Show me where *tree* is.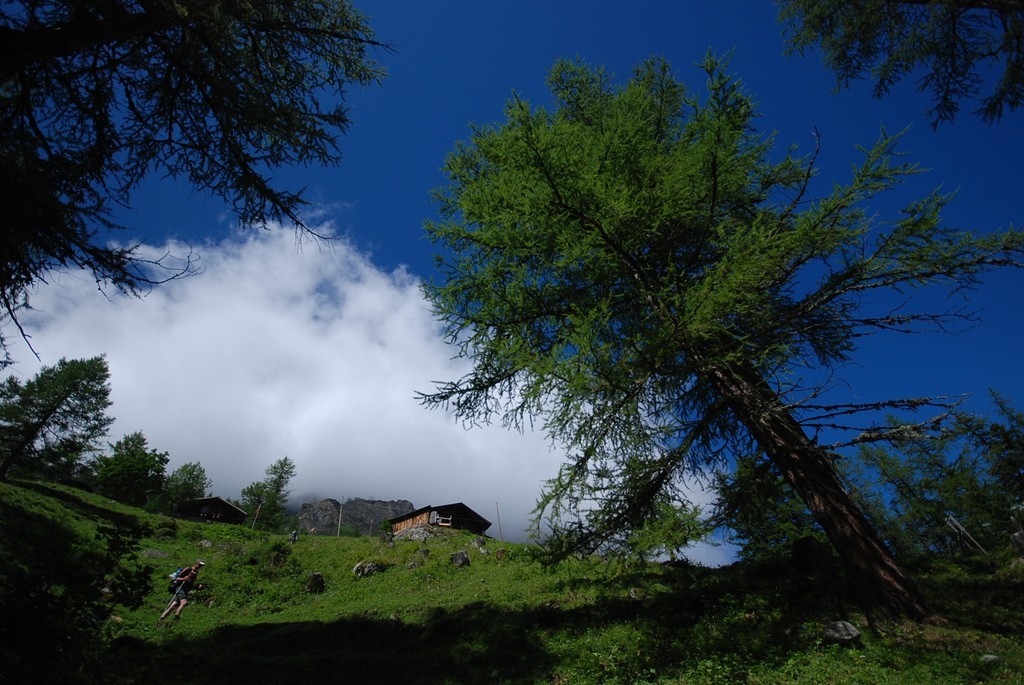
*tree* is at {"left": 765, "top": 0, "right": 1023, "bottom": 159}.
